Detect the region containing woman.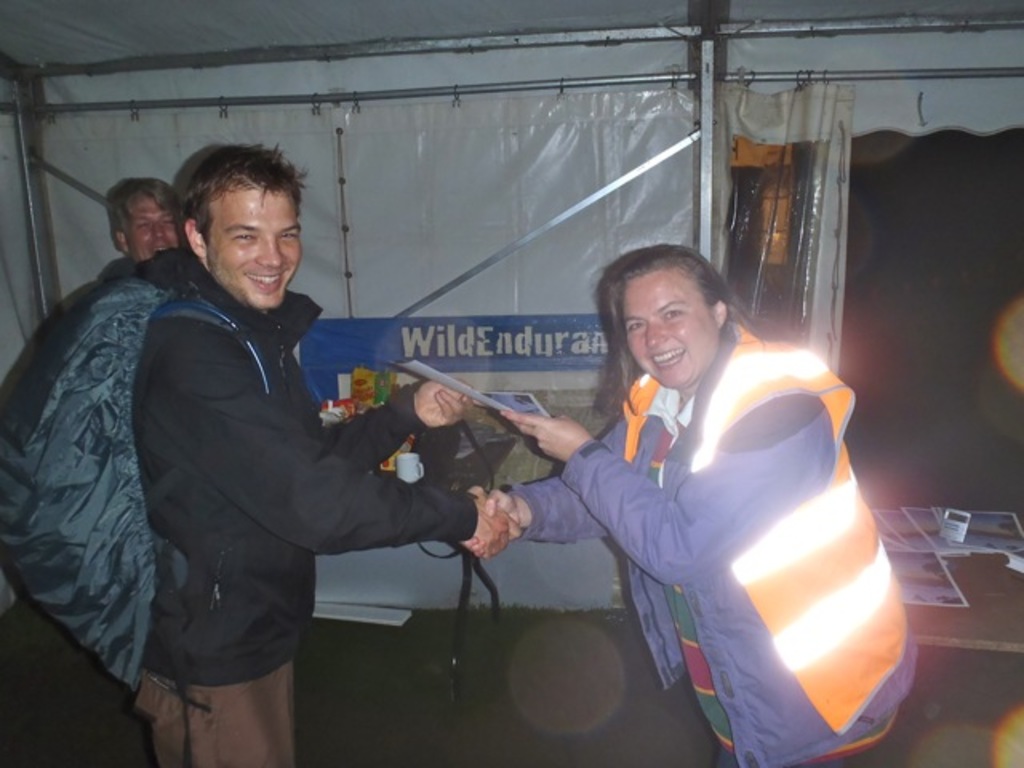
Rect(474, 205, 870, 766).
